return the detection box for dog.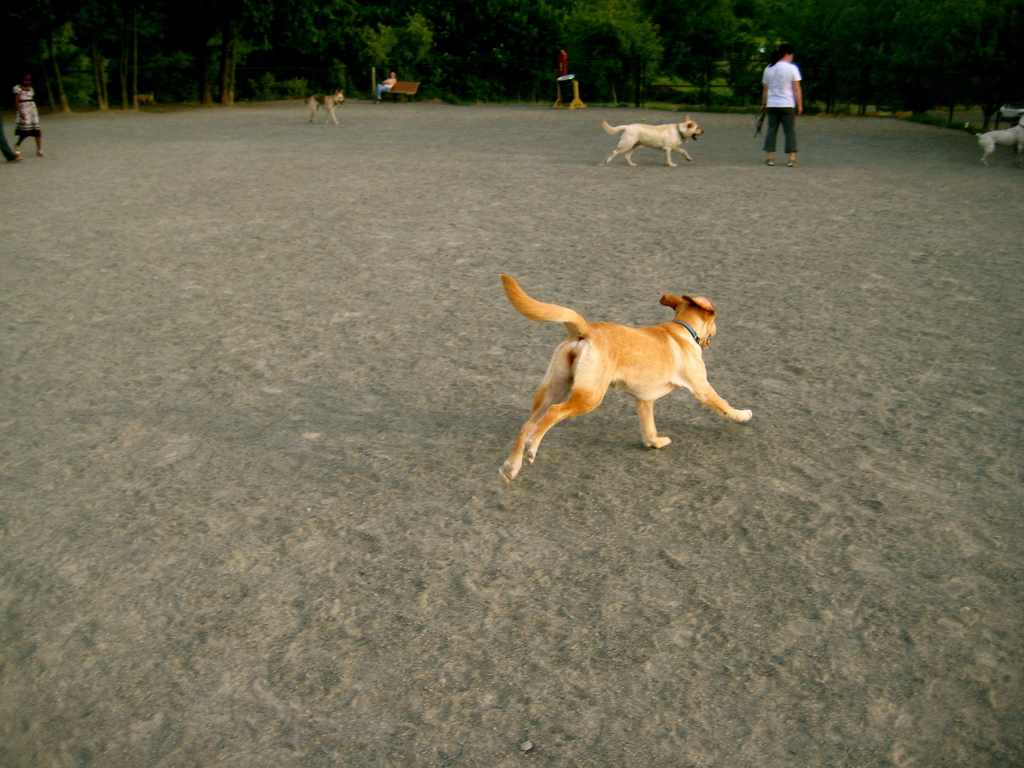
961,111,1023,164.
